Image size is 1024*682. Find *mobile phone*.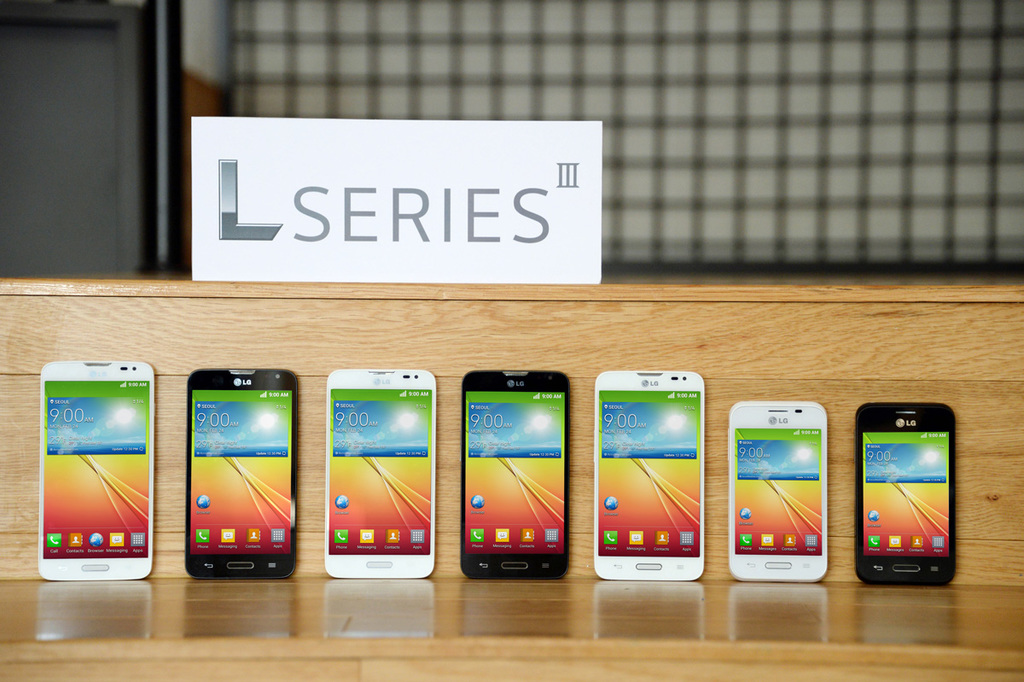
183:367:296:580.
